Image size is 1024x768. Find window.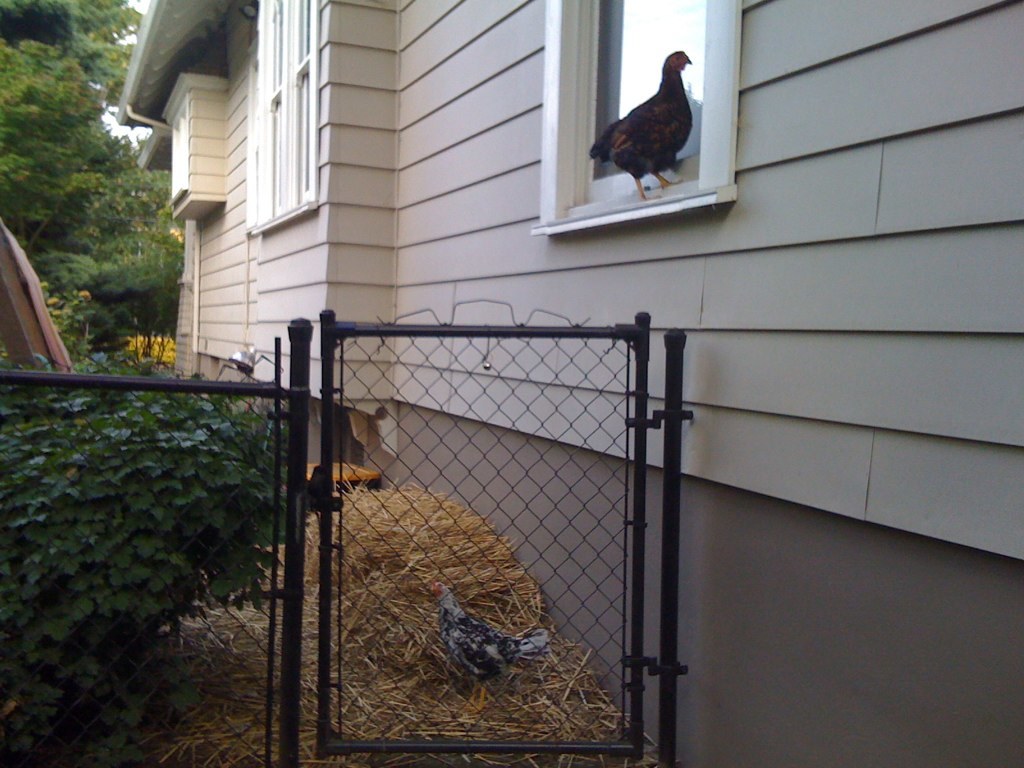
255/0/313/232.
